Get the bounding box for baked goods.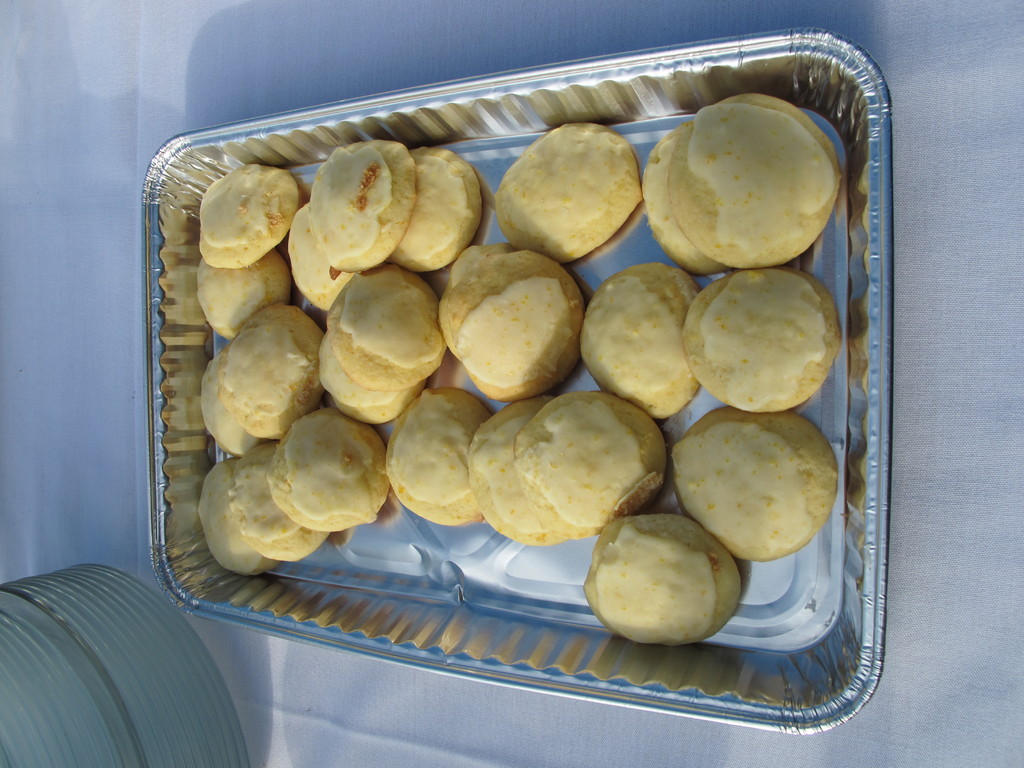
(left=684, top=269, right=840, bottom=412).
